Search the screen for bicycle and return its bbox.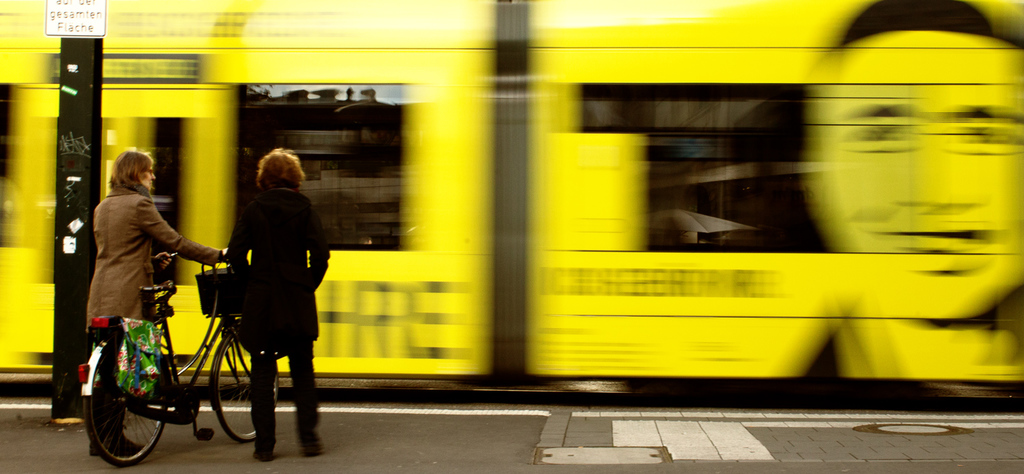
Found: [x1=91, y1=241, x2=274, y2=473].
